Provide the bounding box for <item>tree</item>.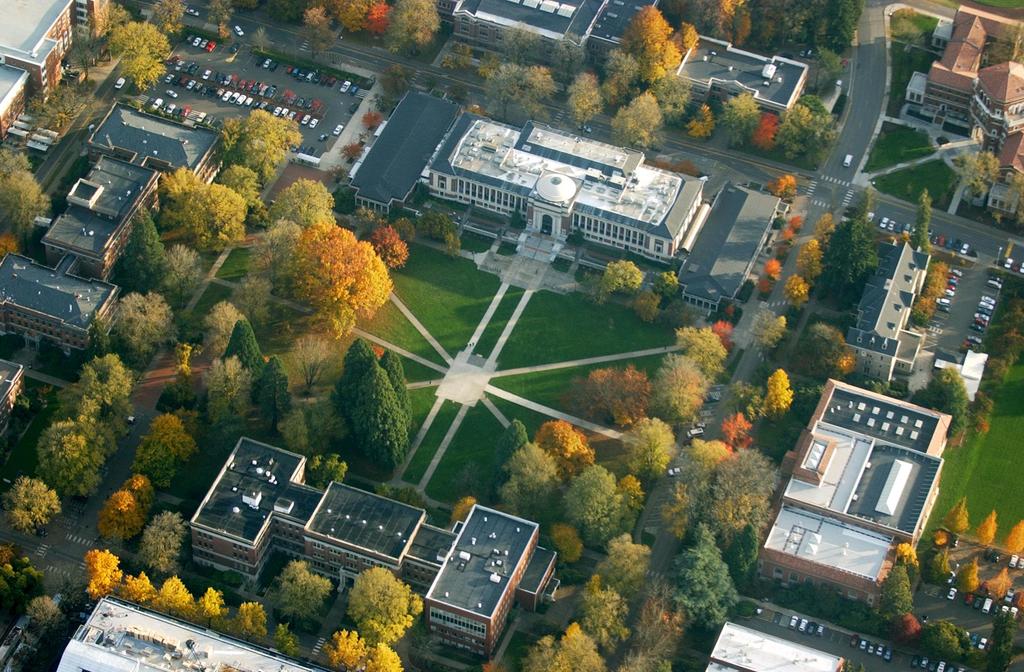
(x1=659, y1=299, x2=700, y2=333).
